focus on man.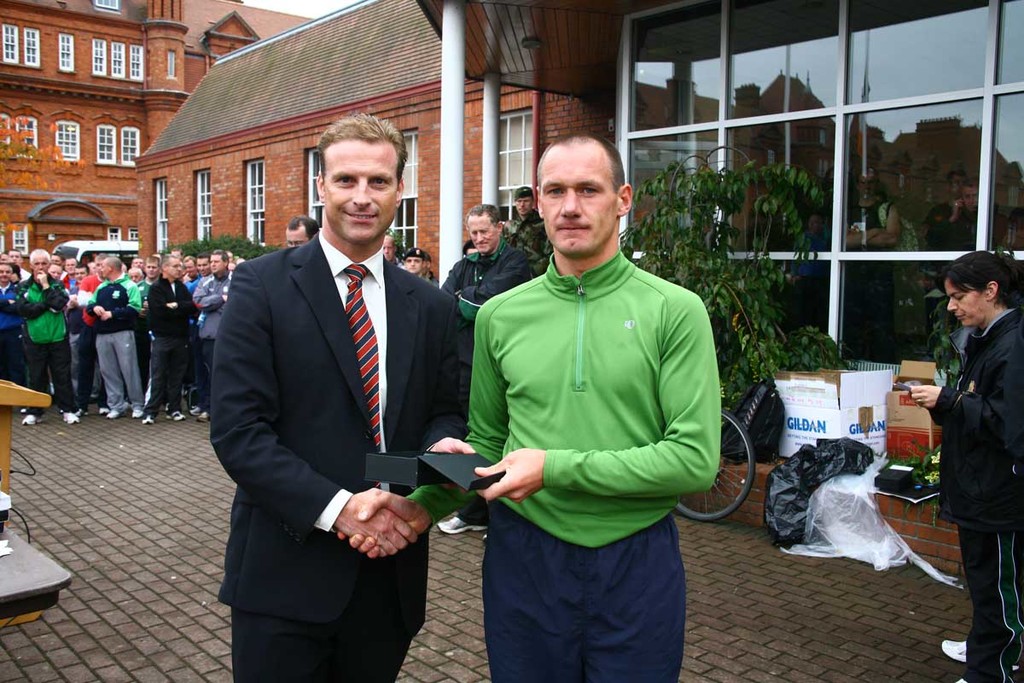
Focused at {"left": 434, "top": 196, "right": 520, "bottom": 540}.
